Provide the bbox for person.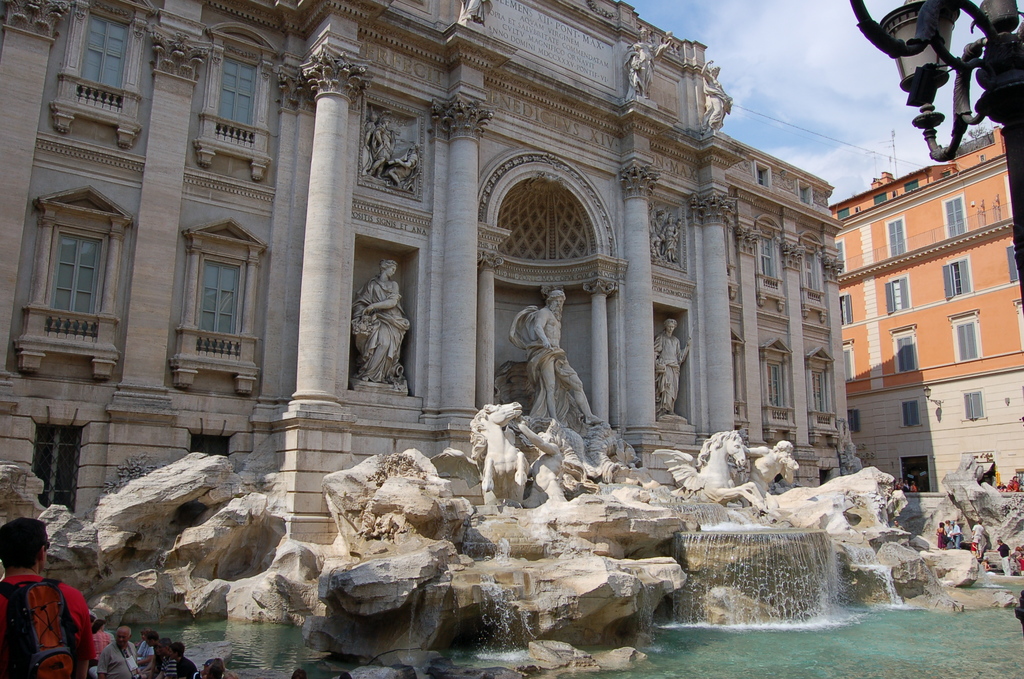
rect(903, 478, 909, 490).
